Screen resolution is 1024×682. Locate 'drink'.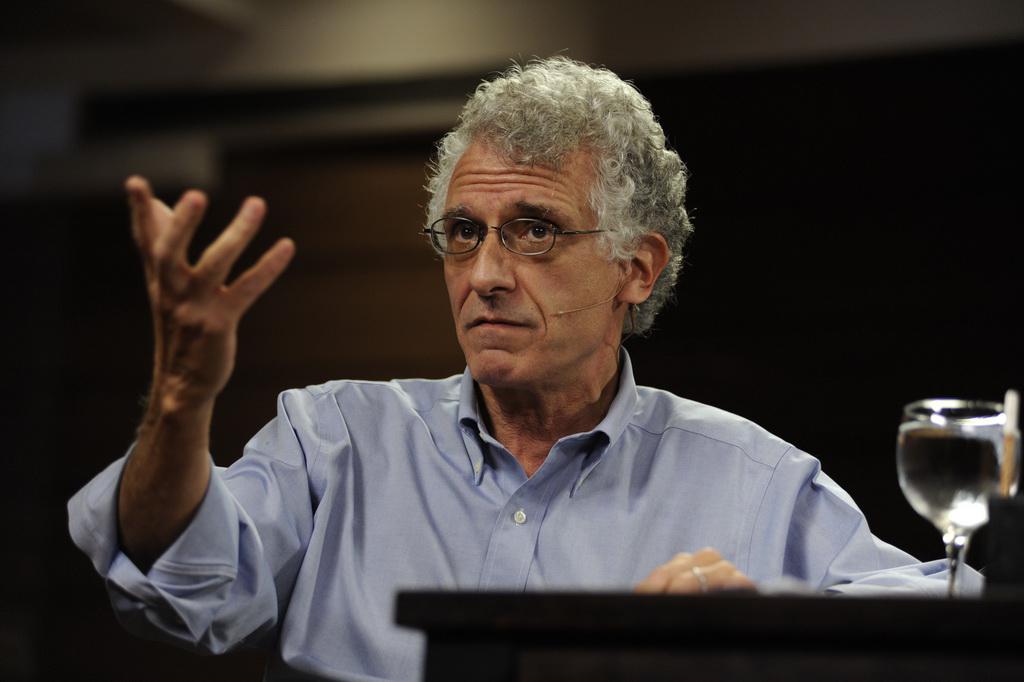
x1=896, y1=420, x2=1008, y2=540.
